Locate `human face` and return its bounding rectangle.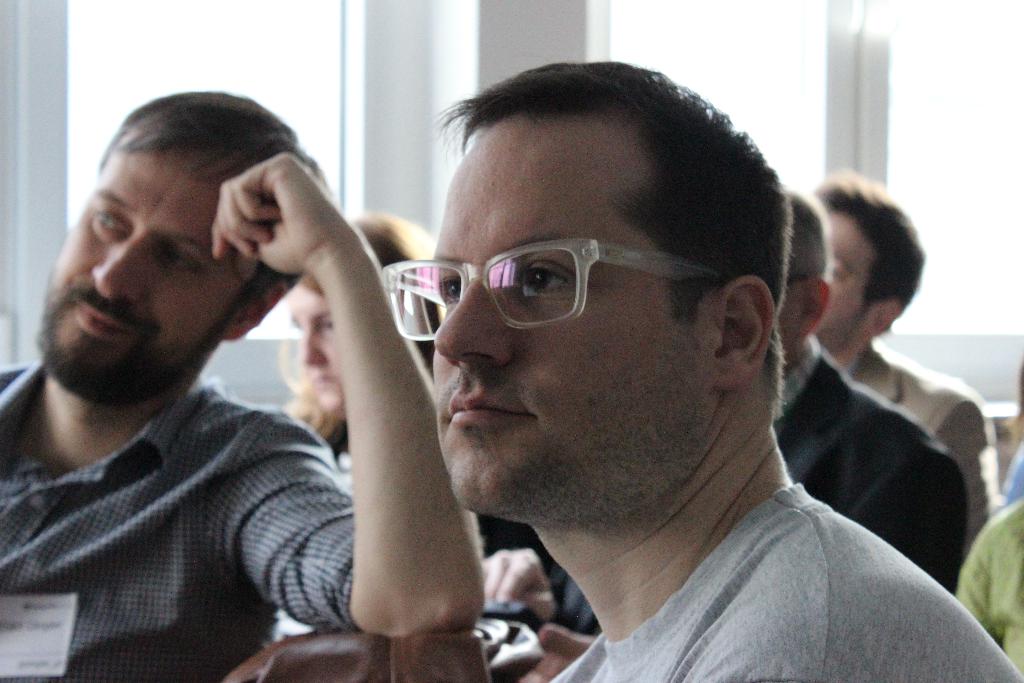
{"left": 36, "top": 112, "right": 250, "bottom": 406}.
